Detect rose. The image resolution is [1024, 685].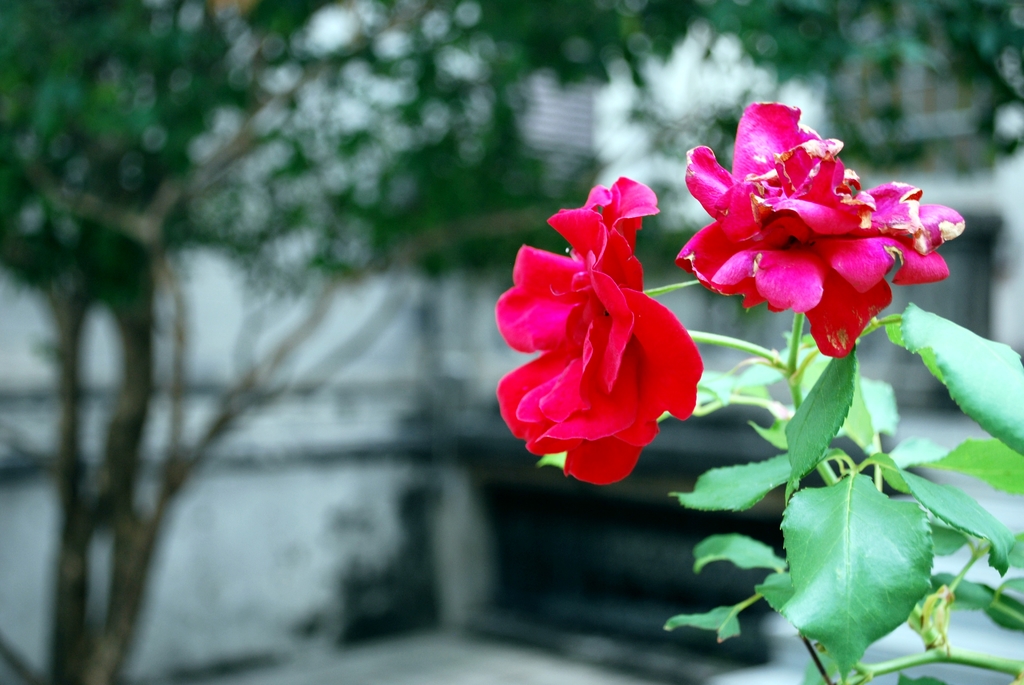
region(673, 100, 966, 363).
